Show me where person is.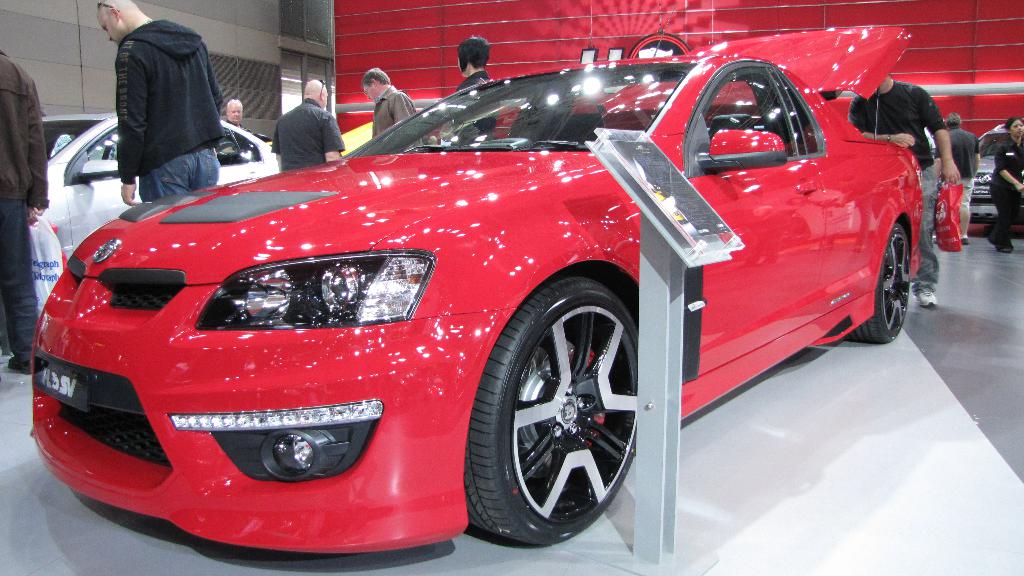
person is at Rect(362, 63, 419, 136).
